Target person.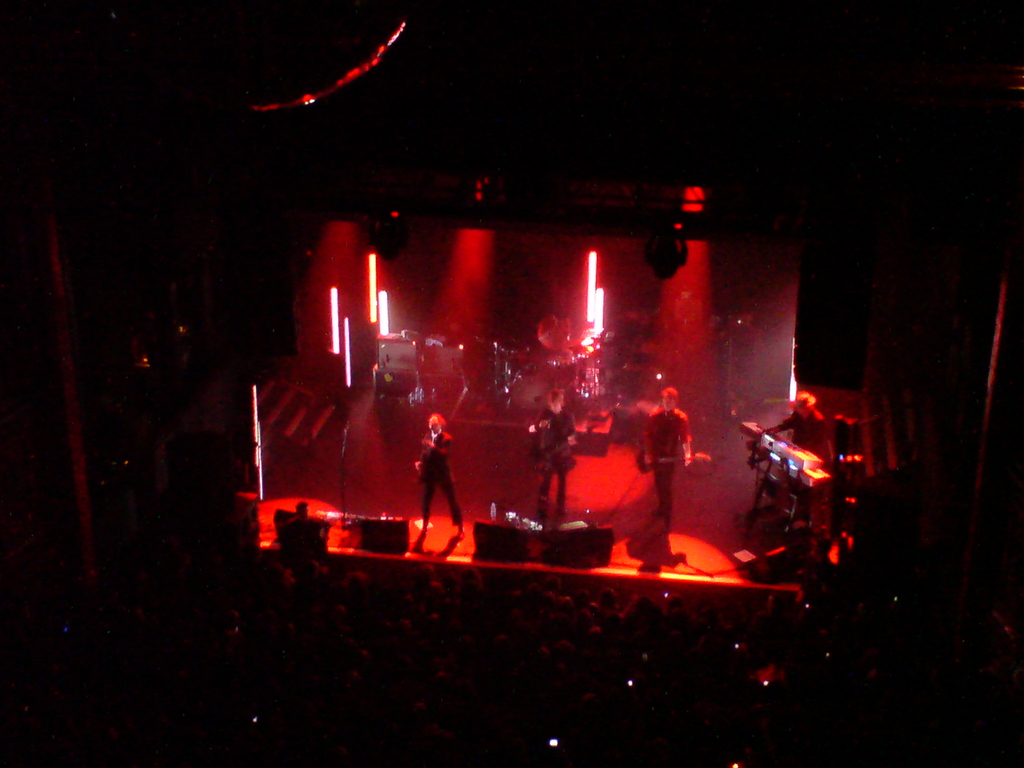
Target region: [left=525, top=388, right=575, bottom=529].
